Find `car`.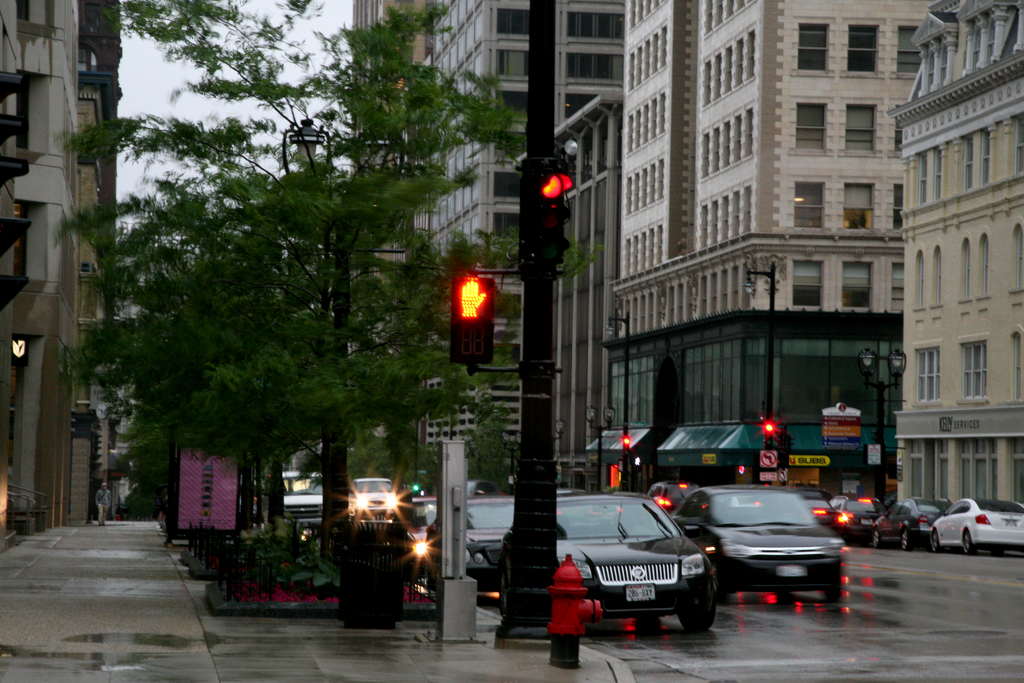
(936, 491, 1023, 556).
